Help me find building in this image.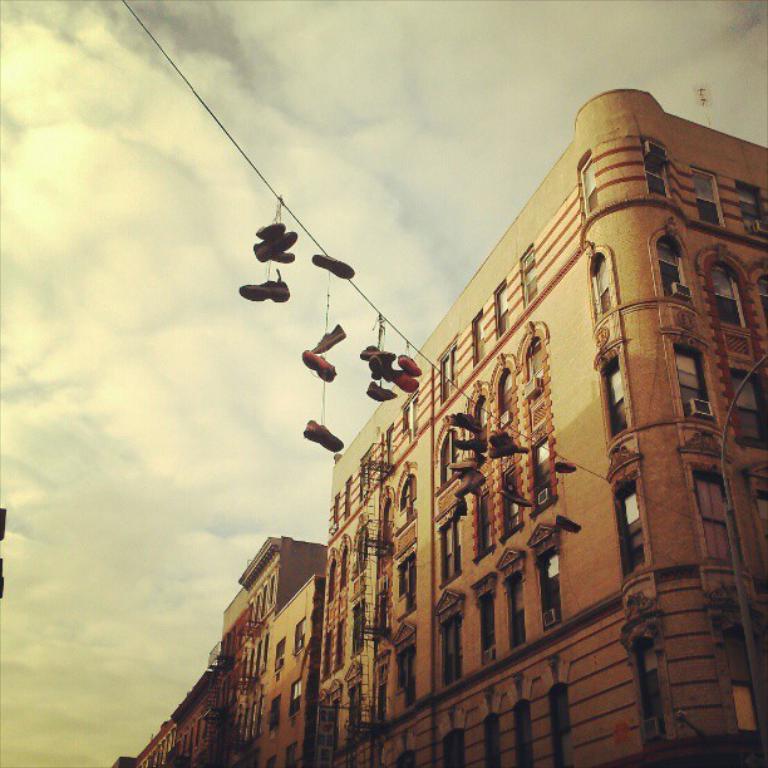
Found it: [206, 536, 326, 767].
